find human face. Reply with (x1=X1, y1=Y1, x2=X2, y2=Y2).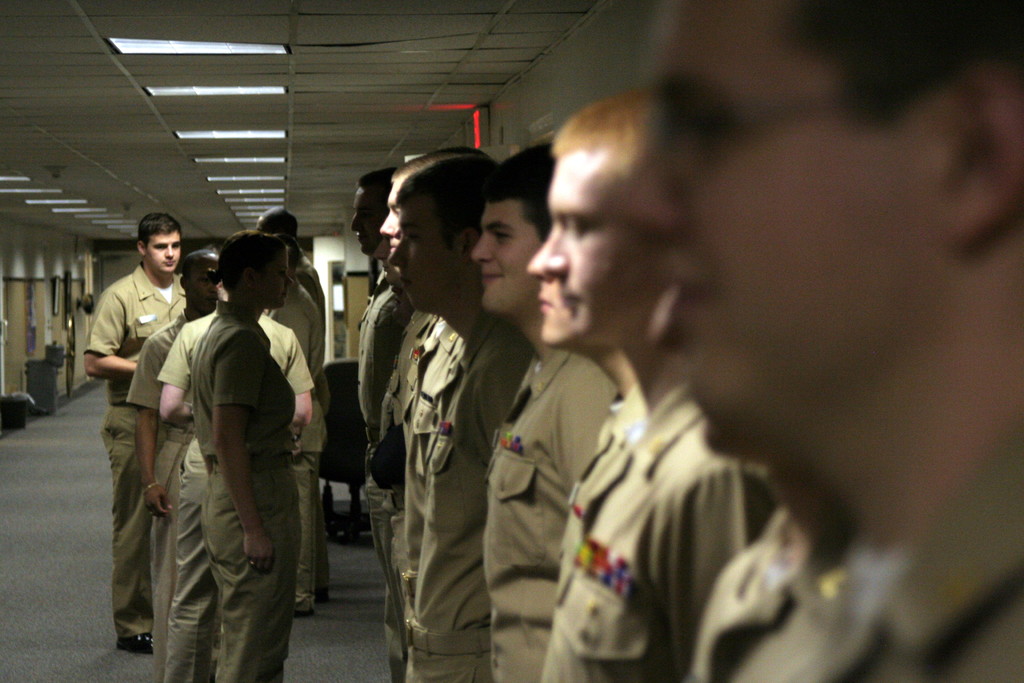
(x1=390, y1=193, x2=456, y2=309).
